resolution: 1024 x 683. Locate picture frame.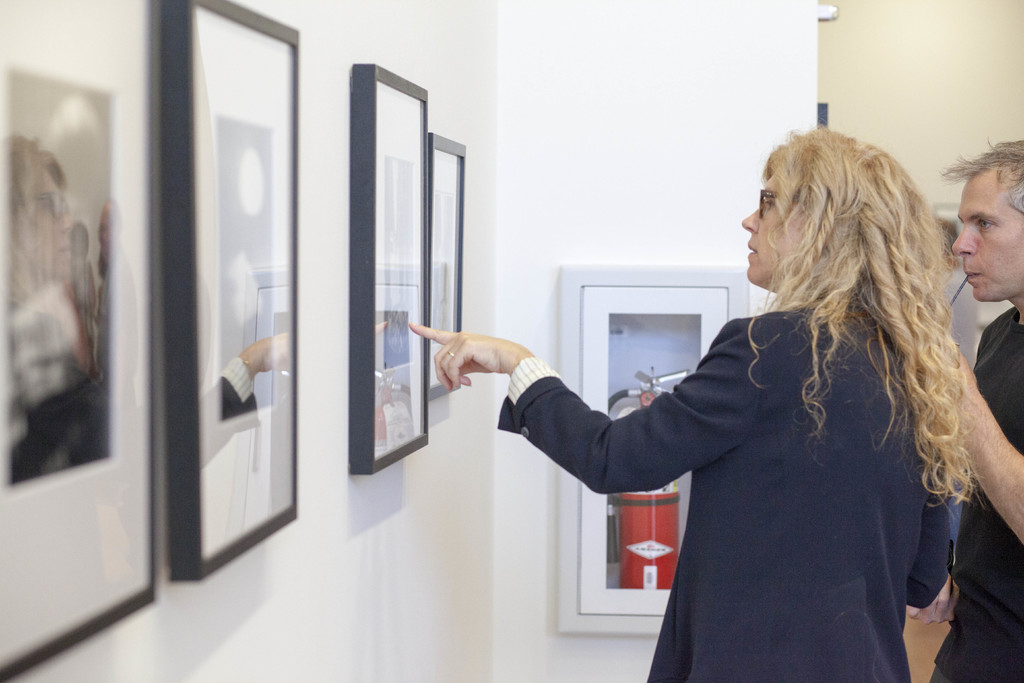
bbox(0, 0, 165, 680).
